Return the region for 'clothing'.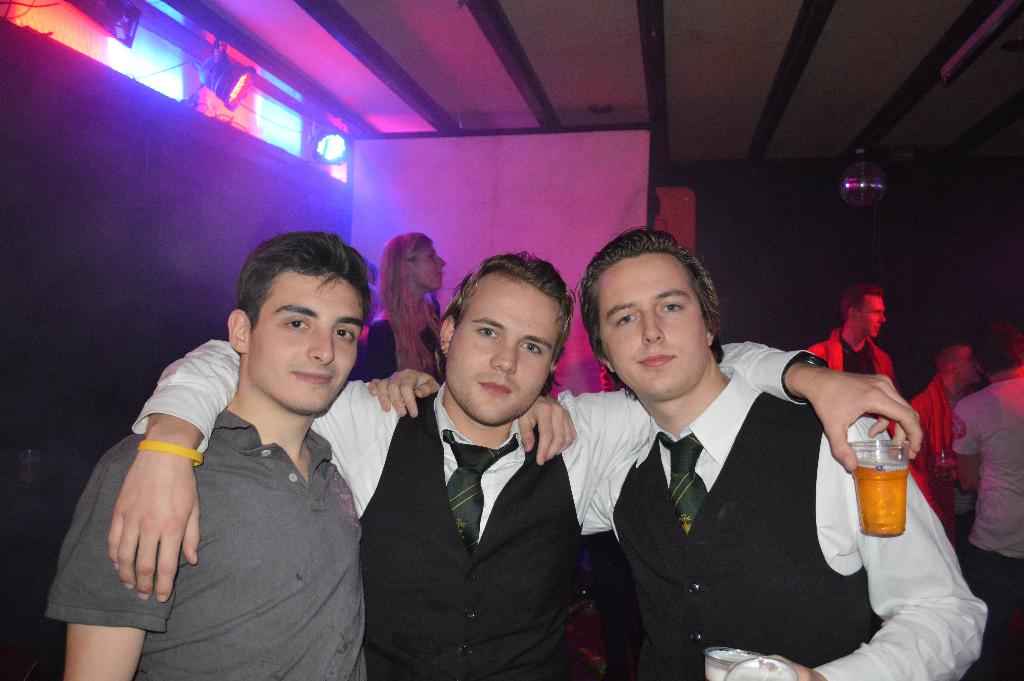
box(352, 309, 451, 388).
